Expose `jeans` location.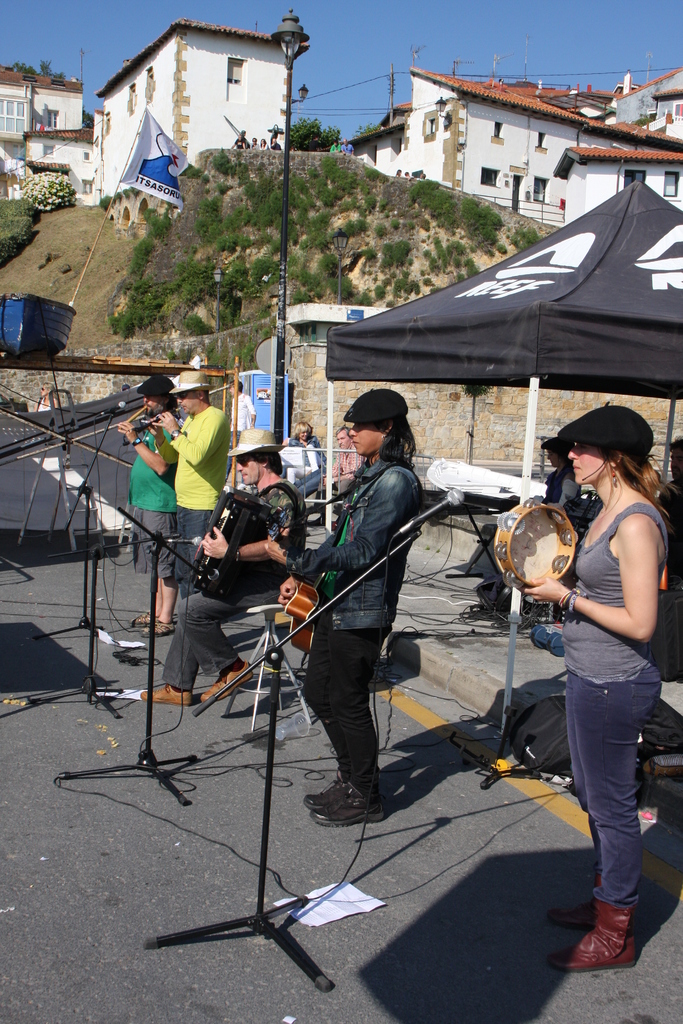
Exposed at box(563, 676, 667, 902).
